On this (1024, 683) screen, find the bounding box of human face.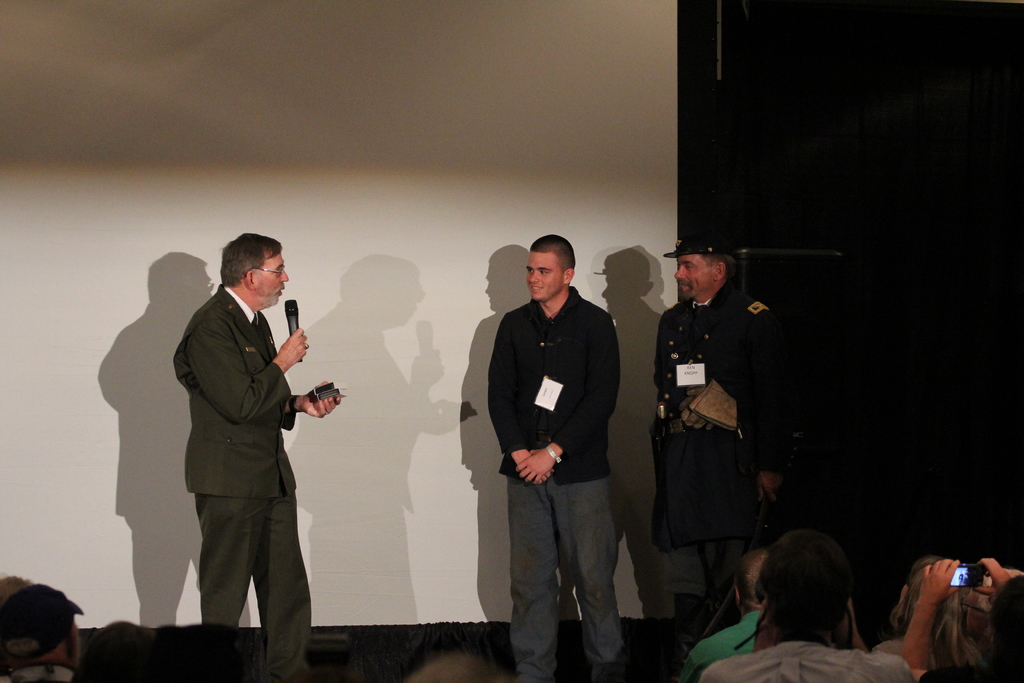
Bounding box: Rect(525, 252, 564, 299).
